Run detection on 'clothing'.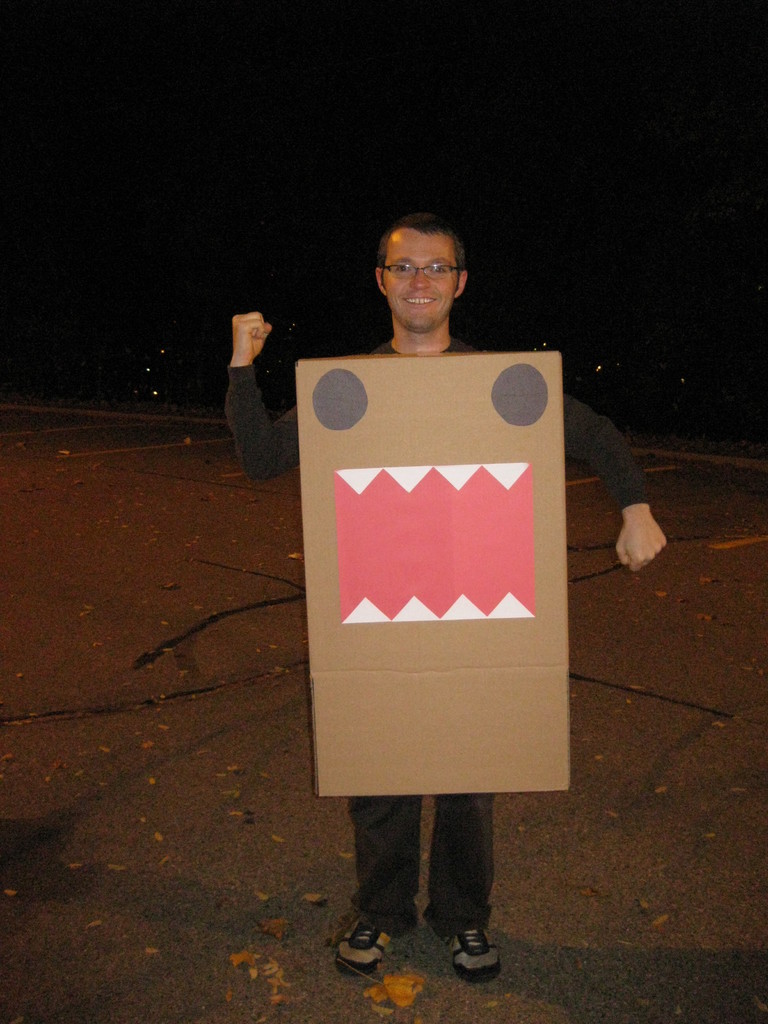
Result: [224, 335, 652, 938].
